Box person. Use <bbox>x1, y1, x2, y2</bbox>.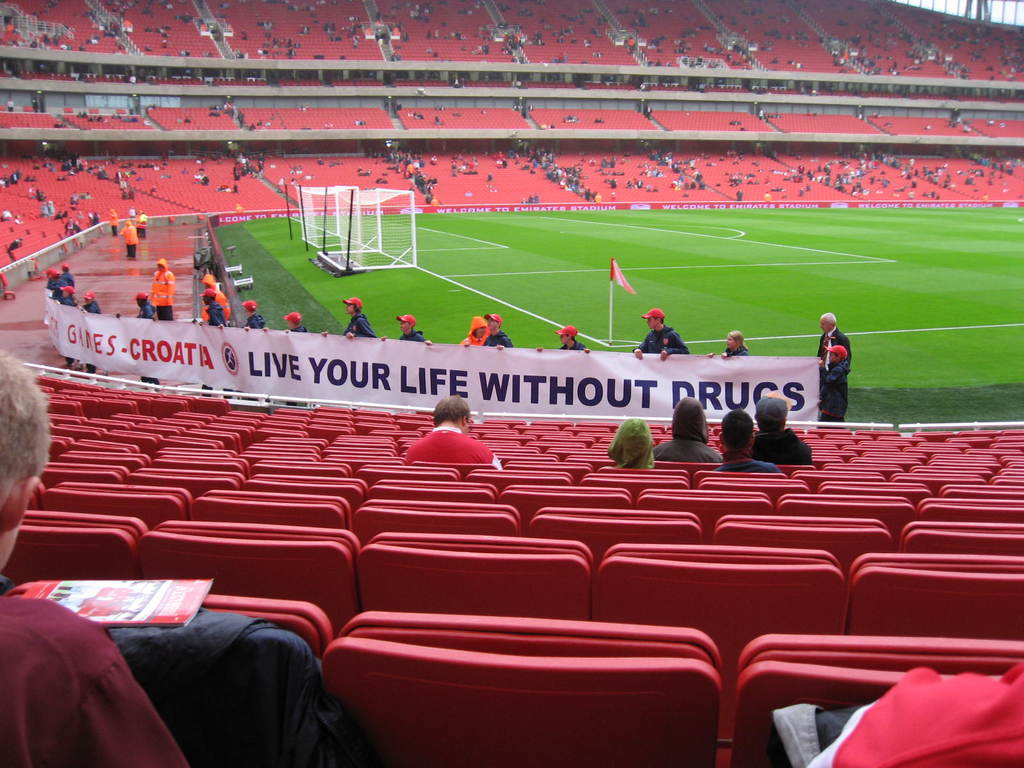
<bbox>244, 303, 267, 329</bbox>.
